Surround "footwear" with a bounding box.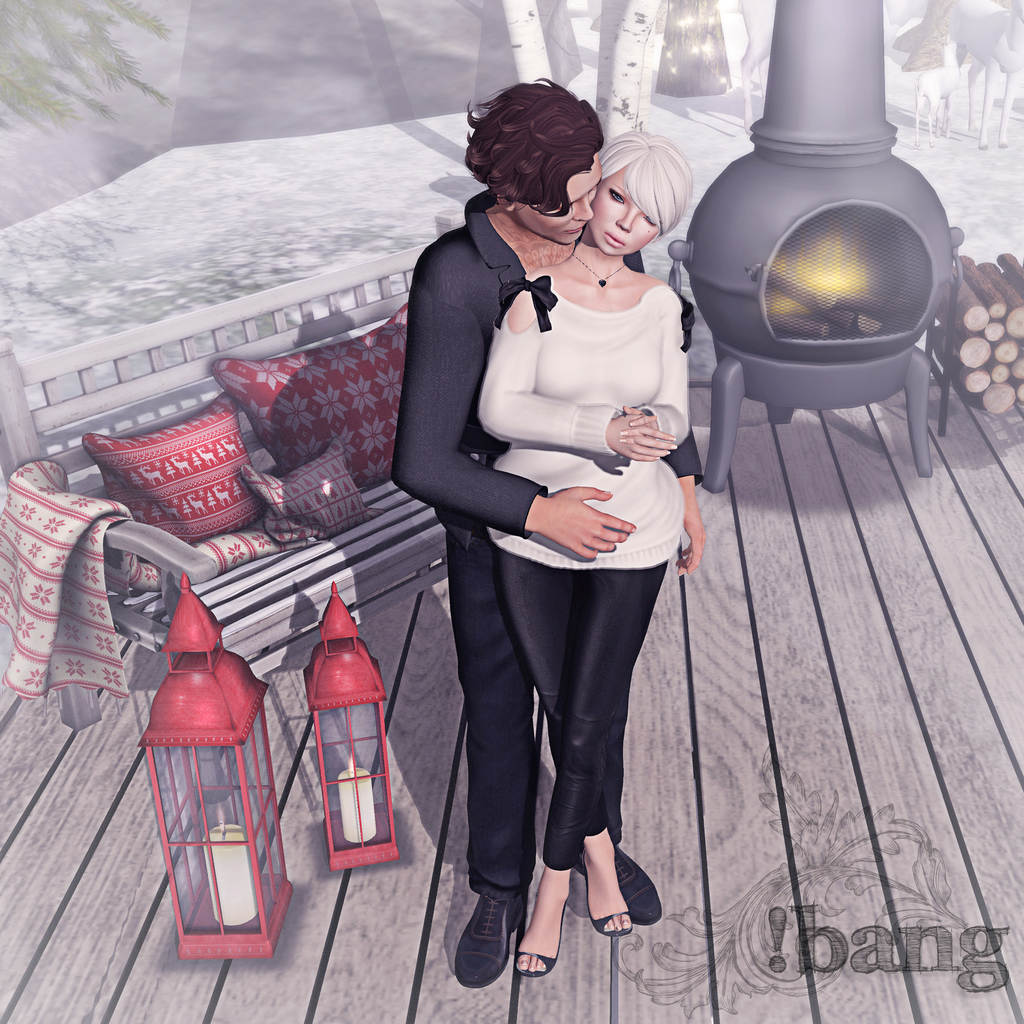
579/840/633/938.
